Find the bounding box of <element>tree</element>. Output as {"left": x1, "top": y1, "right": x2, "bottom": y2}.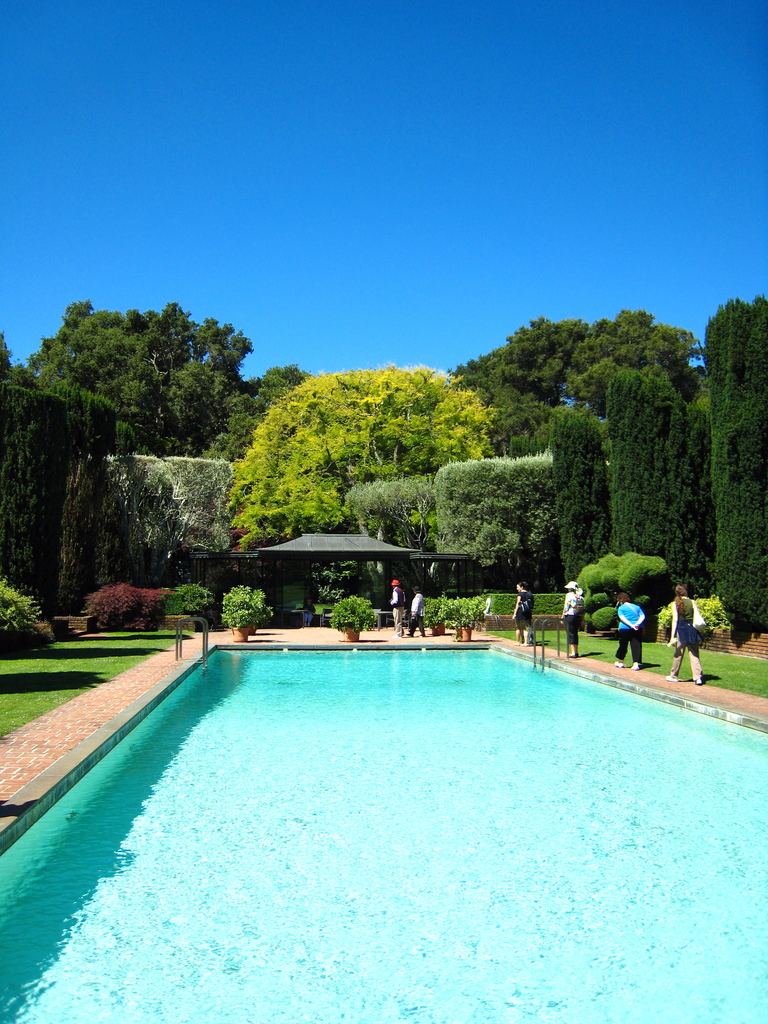
{"left": 472, "top": 310, "right": 767, "bottom": 639}.
